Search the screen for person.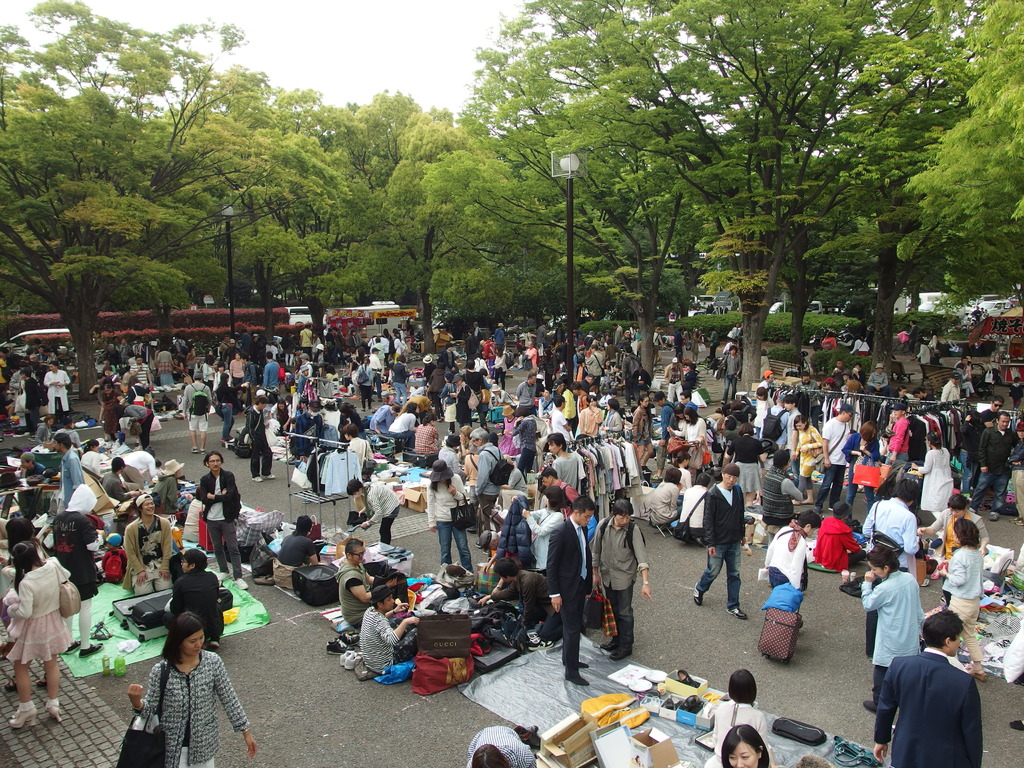
Found at [left=559, top=376, right=579, bottom=426].
